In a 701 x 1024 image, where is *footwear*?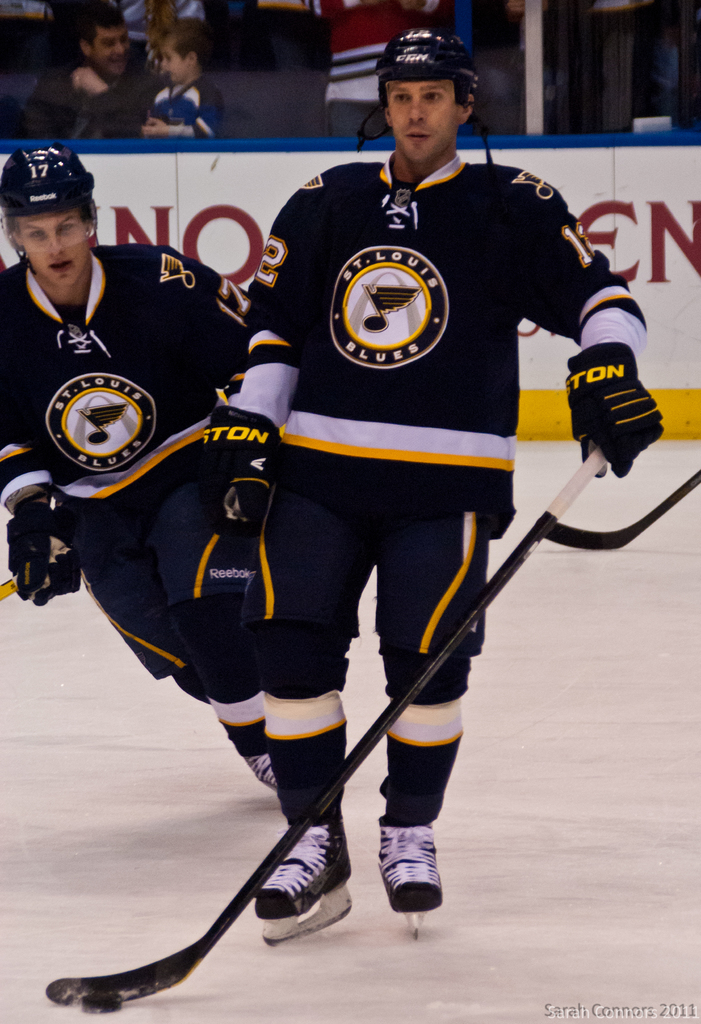
(x1=241, y1=748, x2=283, y2=788).
